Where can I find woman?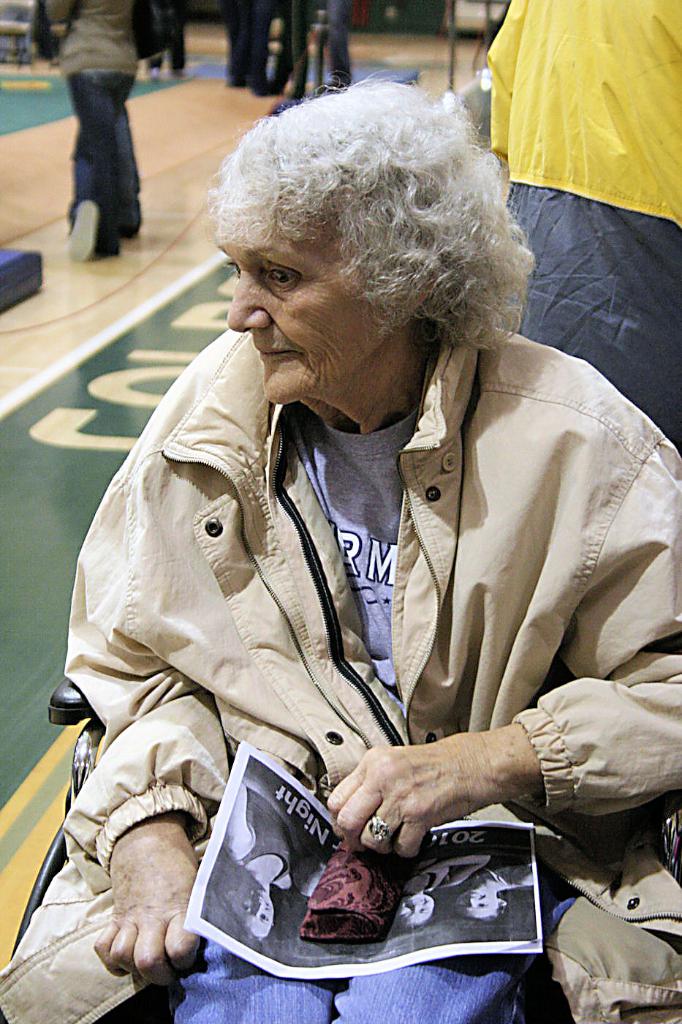
You can find it at x1=388, y1=853, x2=490, y2=932.
